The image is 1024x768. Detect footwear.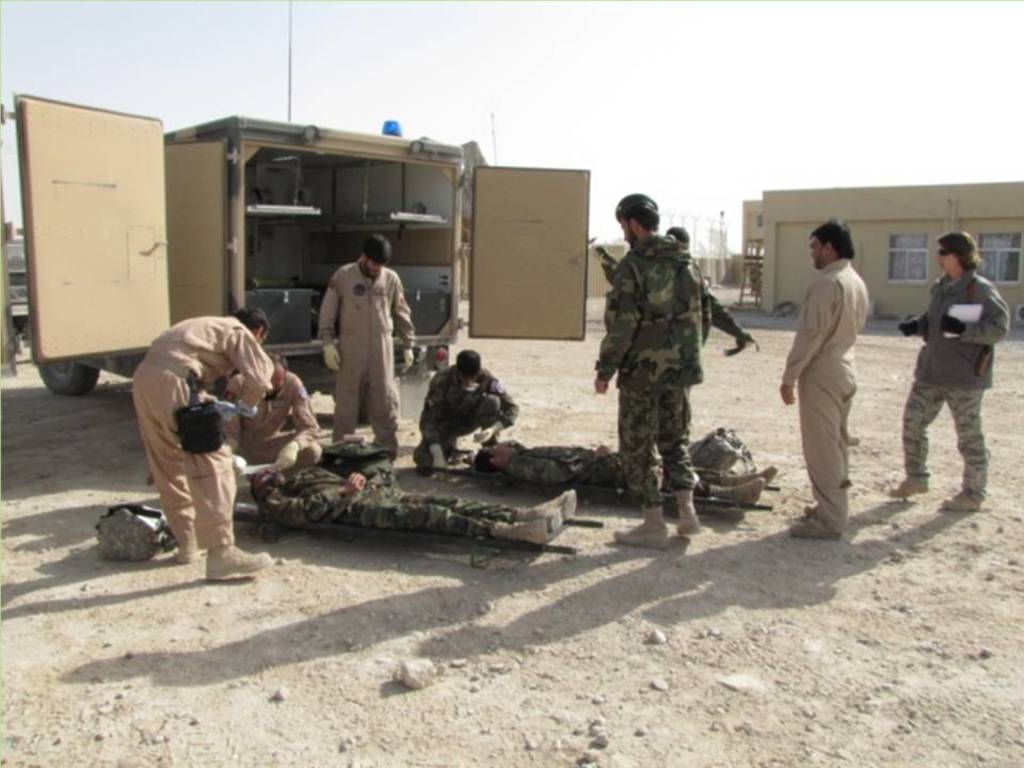
Detection: box(707, 476, 759, 512).
